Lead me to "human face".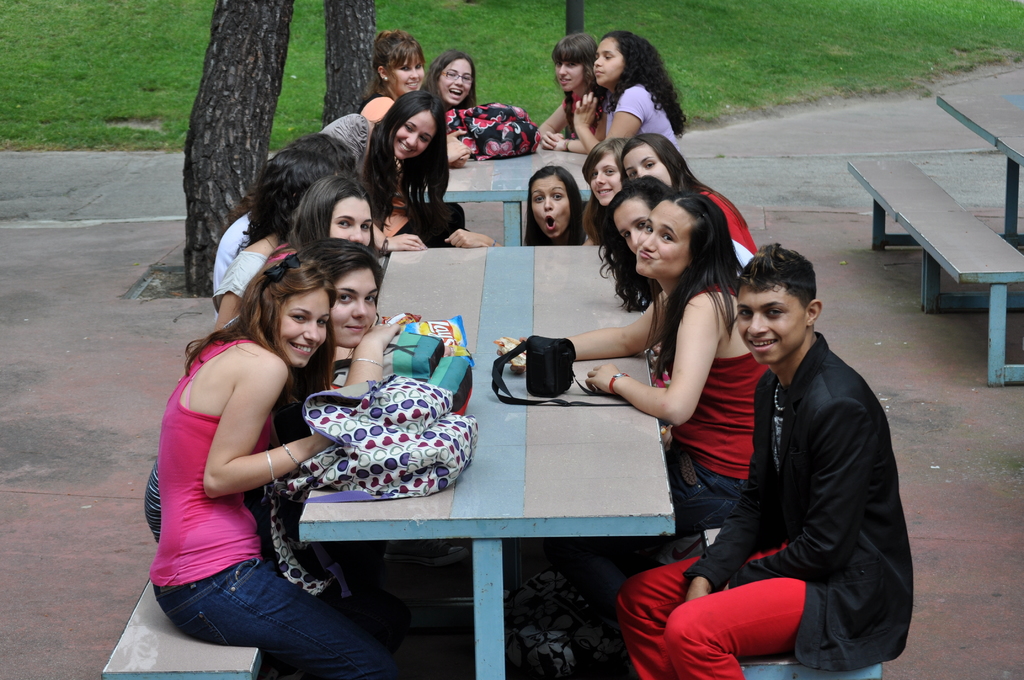
Lead to crop(732, 287, 803, 371).
